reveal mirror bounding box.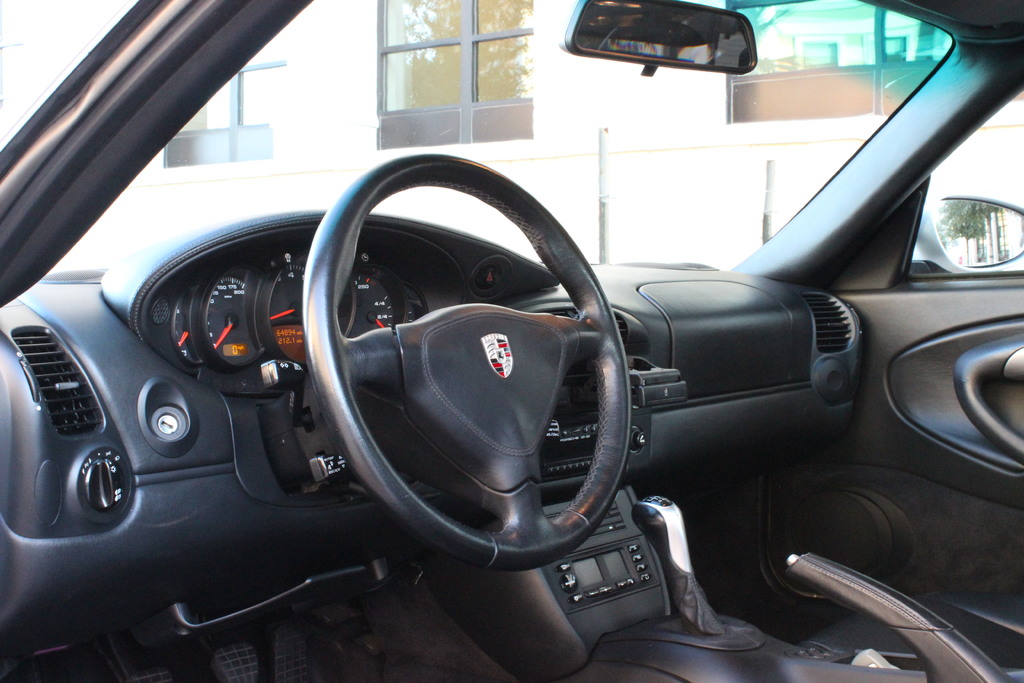
Revealed: <region>935, 199, 1023, 267</region>.
